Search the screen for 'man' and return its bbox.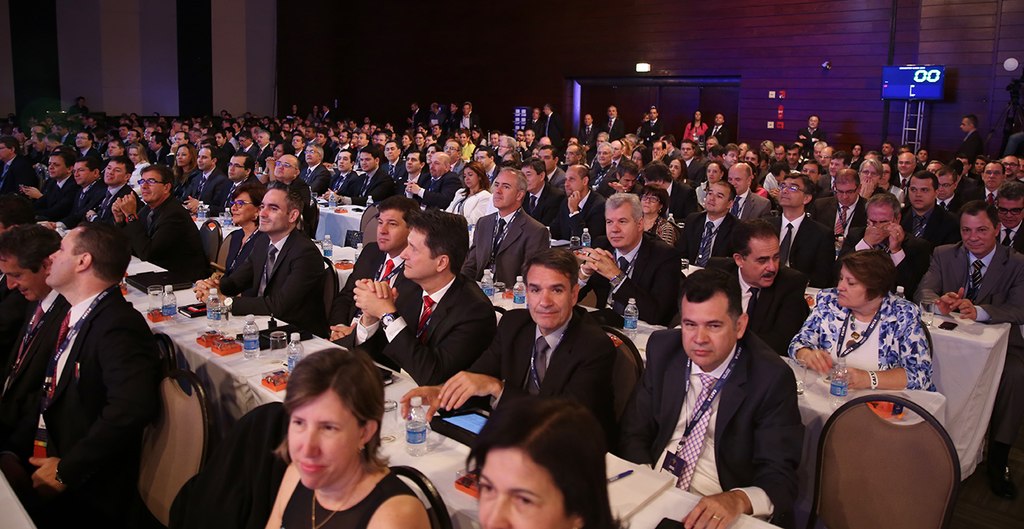
Found: 20, 126, 49, 159.
